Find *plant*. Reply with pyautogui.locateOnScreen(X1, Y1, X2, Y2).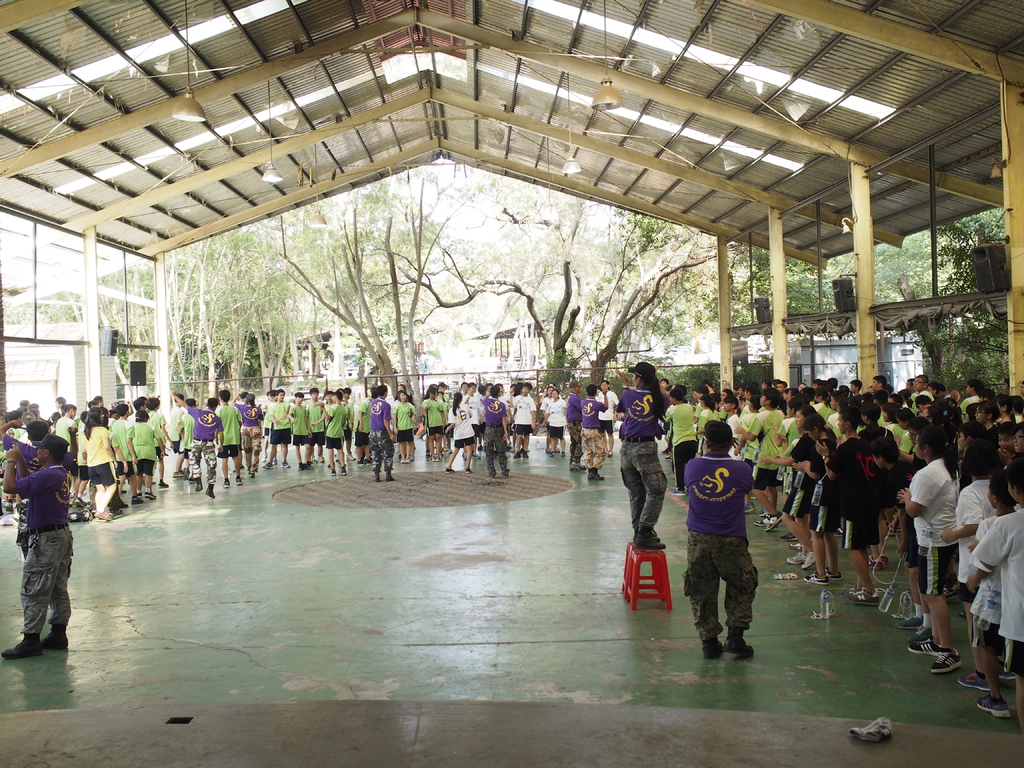
pyautogui.locateOnScreen(116, 381, 125, 398).
